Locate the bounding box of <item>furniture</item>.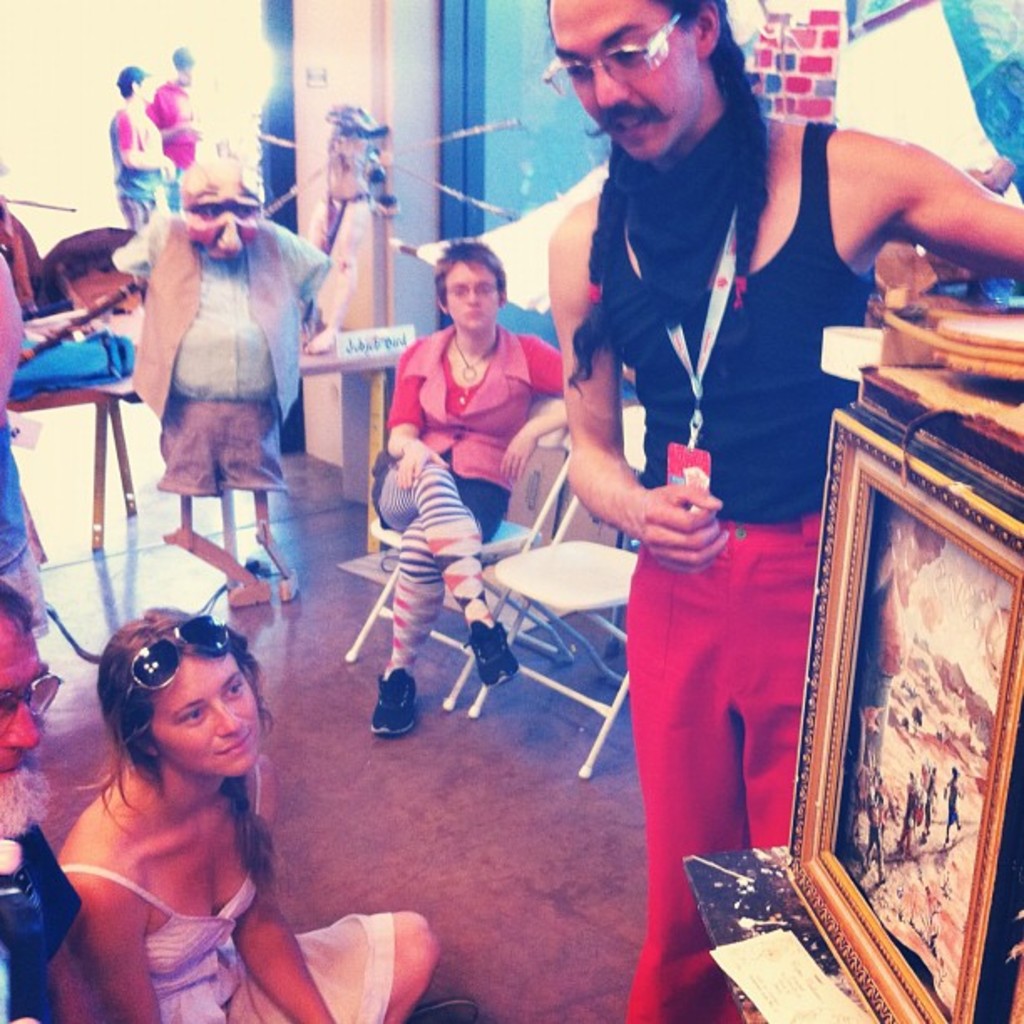
Bounding box: [x1=681, y1=301, x2=1022, y2=1022].
